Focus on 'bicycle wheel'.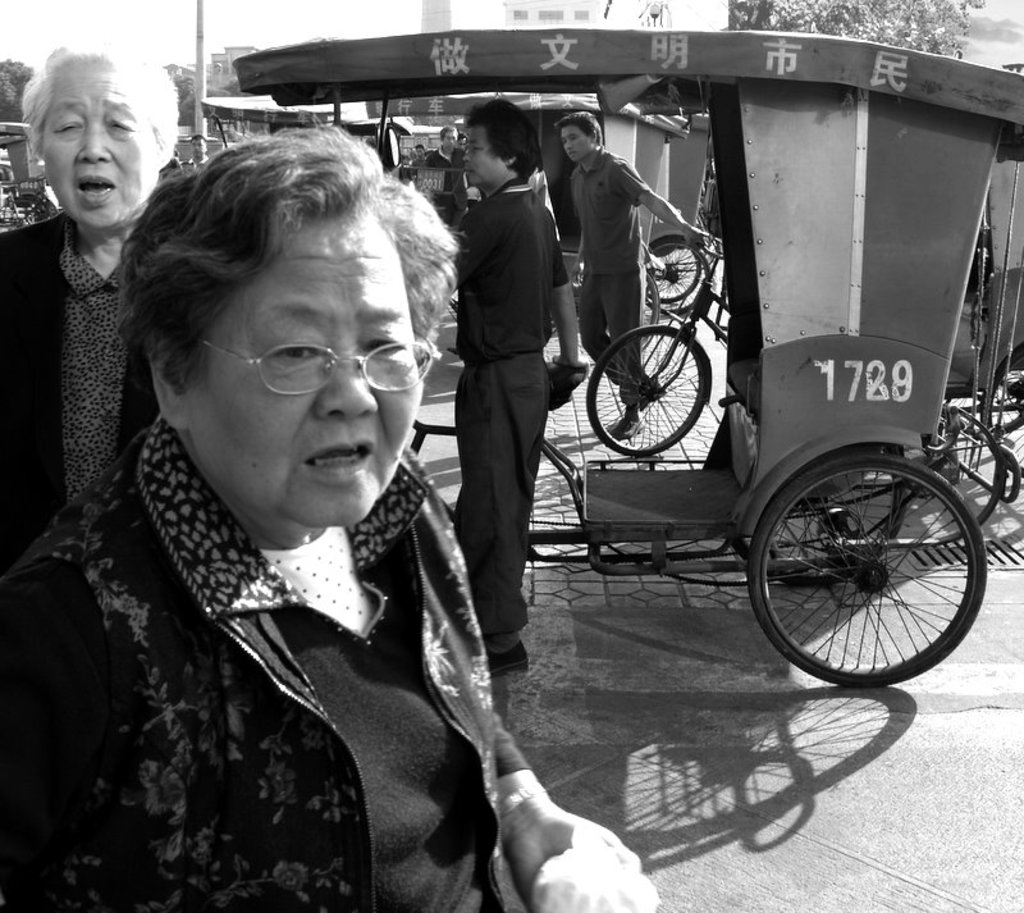
Focused at locate(648, 242, 703, 305).
